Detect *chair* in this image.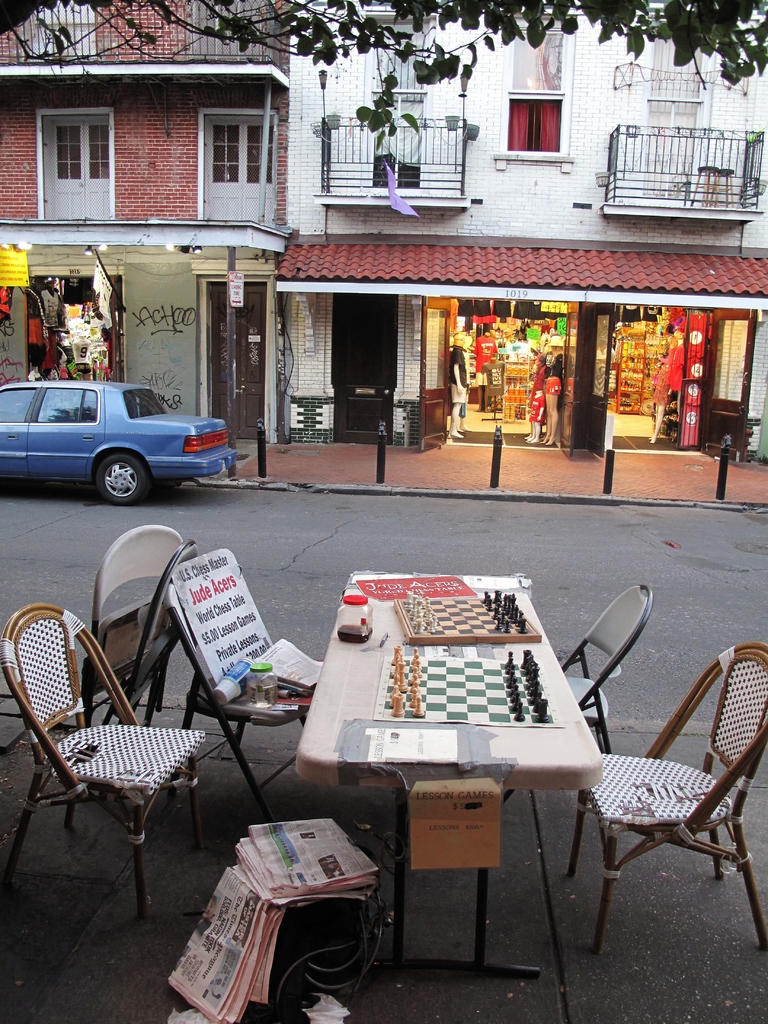
Detection: x1=567 y1=643 x2=767 y2=958.
